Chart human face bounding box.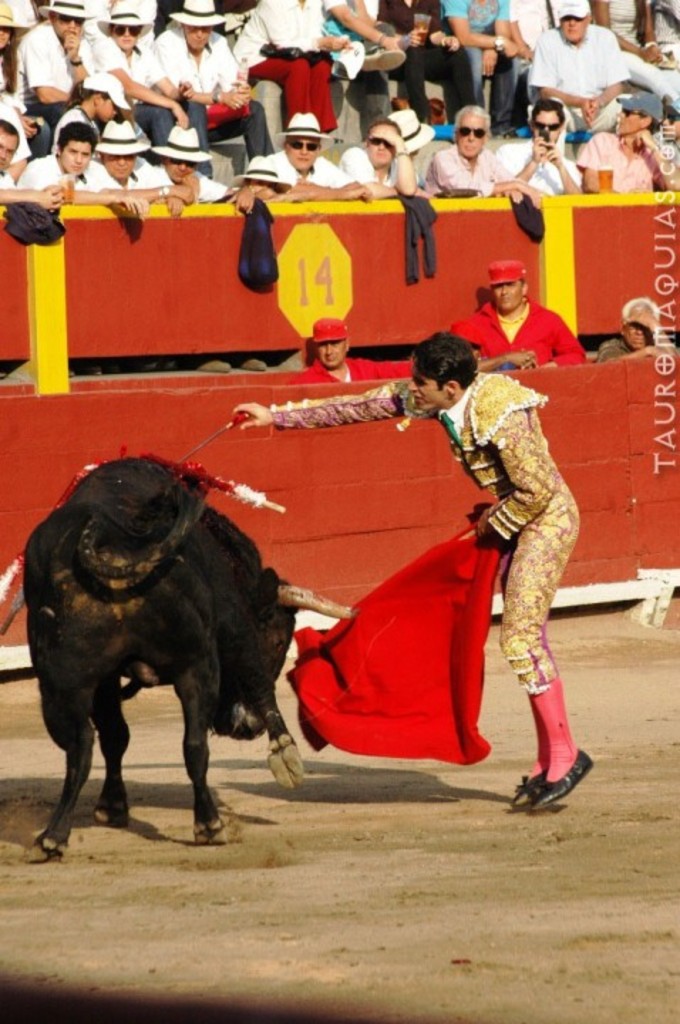
Charted: pyautogui.locateOnScreen(555, 6, 592, 51).
